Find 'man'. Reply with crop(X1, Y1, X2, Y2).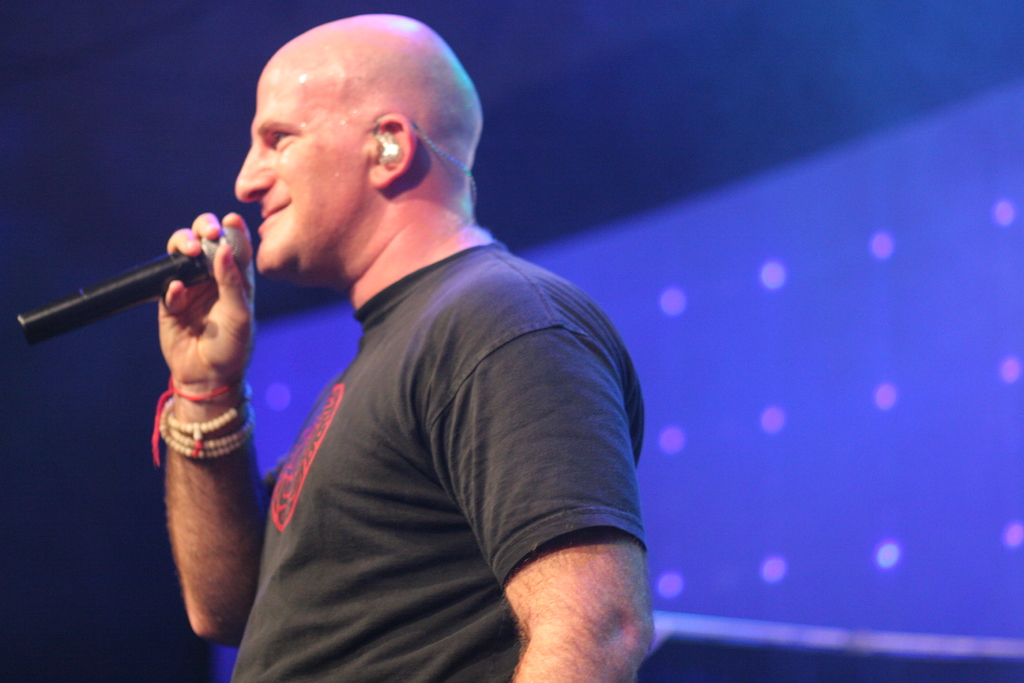
crop(86, 39, 664, 680).
